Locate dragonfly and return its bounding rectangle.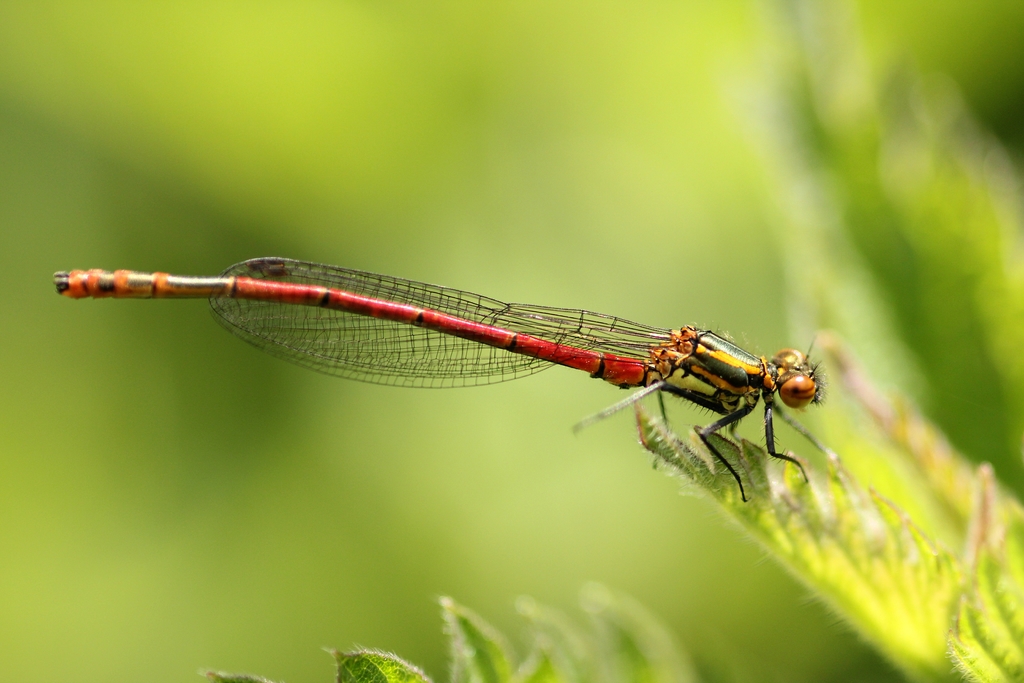
<bbox>54, 256, 837, 501</bbox>.
